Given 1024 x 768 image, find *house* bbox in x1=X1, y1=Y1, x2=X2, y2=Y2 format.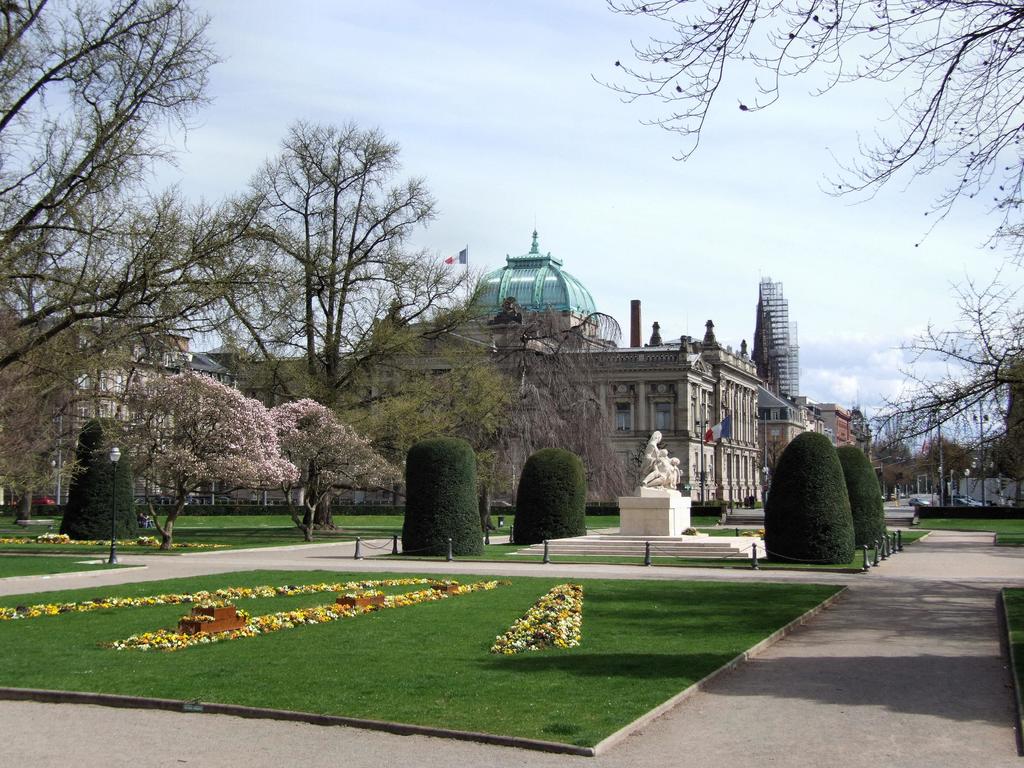
x1=235, y1=228, x2=762, y2=506.
